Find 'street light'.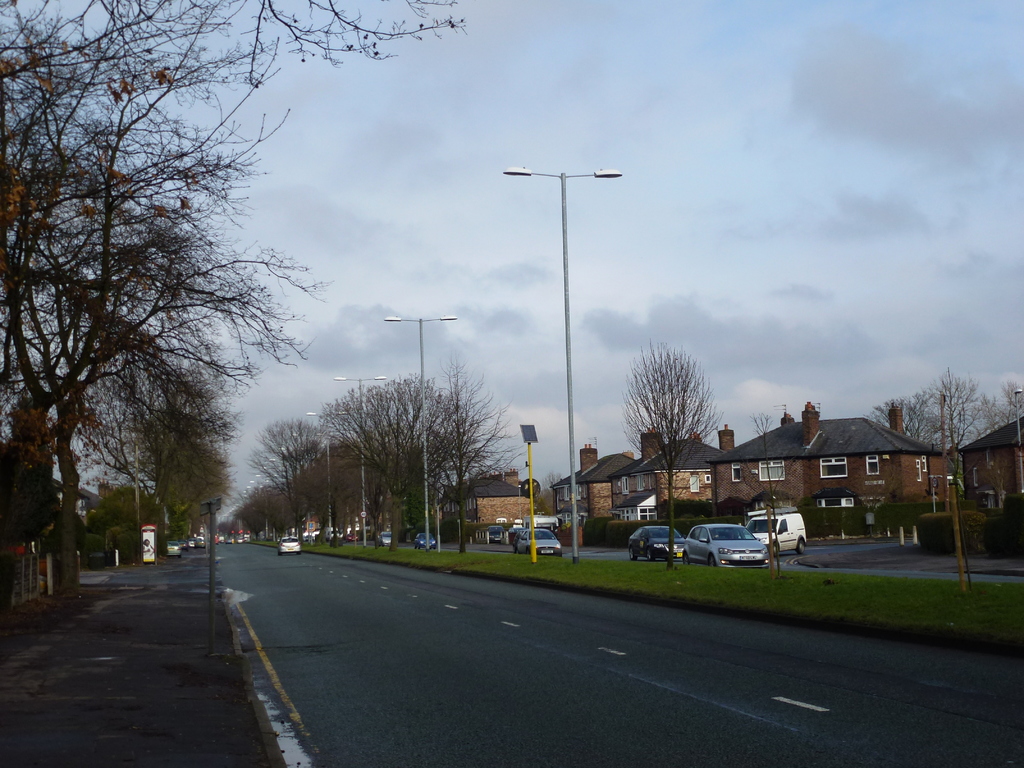
(left=332, top=372, right=391, bottom=548).
